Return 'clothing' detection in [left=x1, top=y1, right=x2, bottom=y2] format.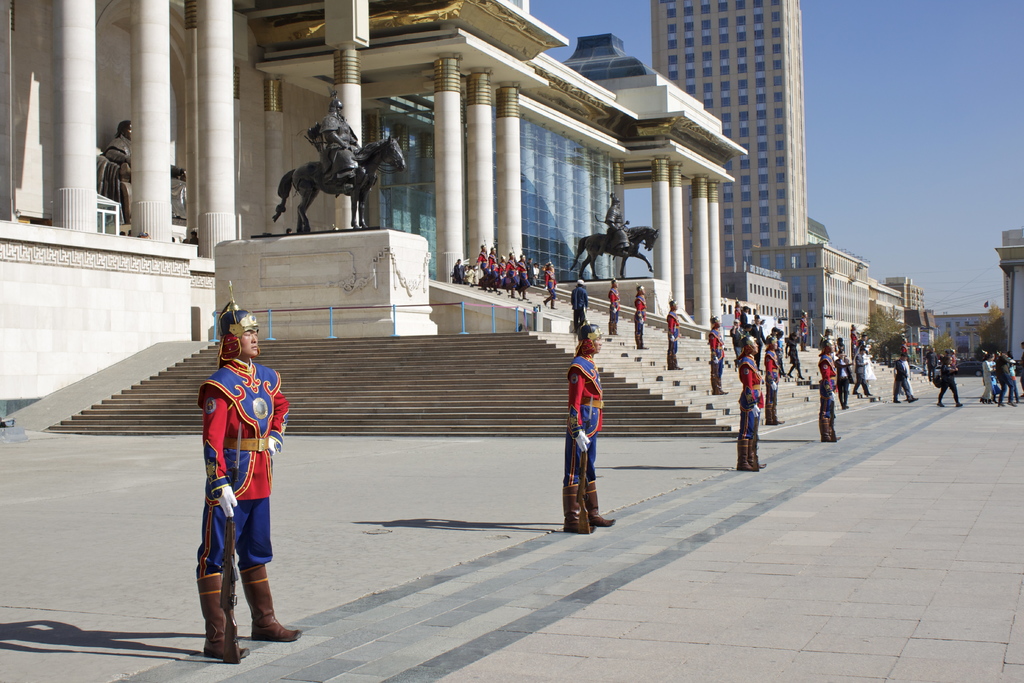
[left=855, top=355, right=872, bottom=402].
